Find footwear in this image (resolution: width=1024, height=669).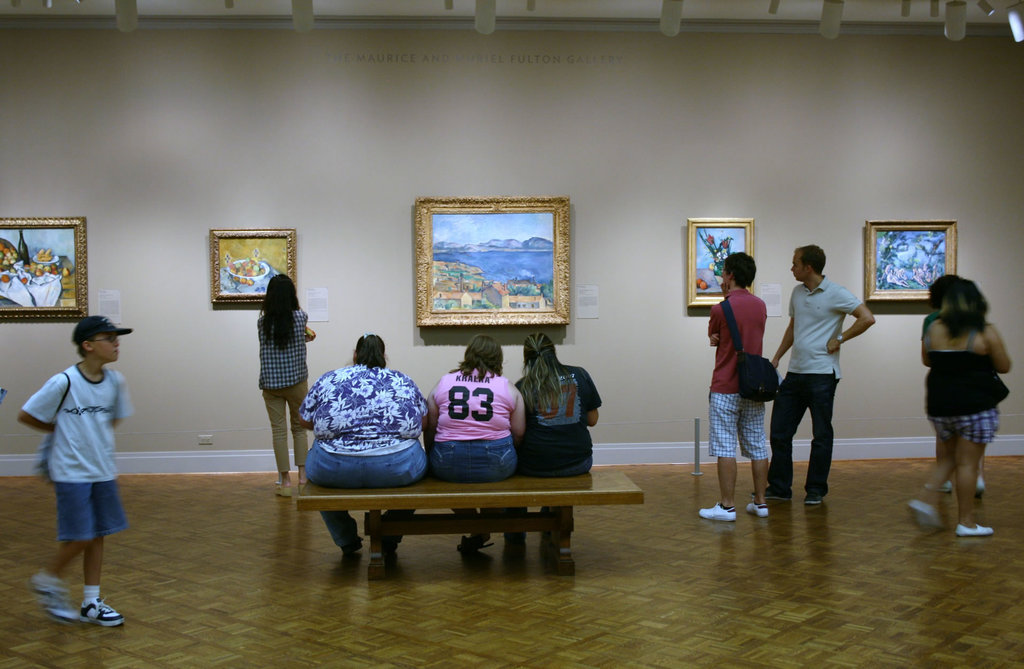
bbox=[911, 501, 945, 531].
